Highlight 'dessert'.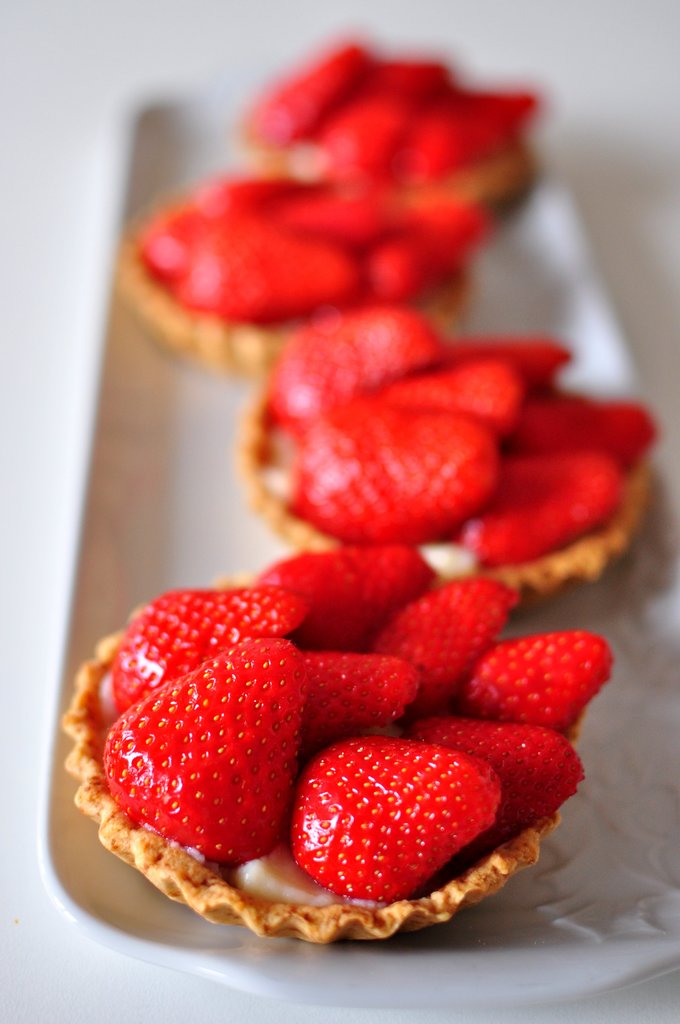
Highlighted region: Rect(238, 304, 668, 589).
